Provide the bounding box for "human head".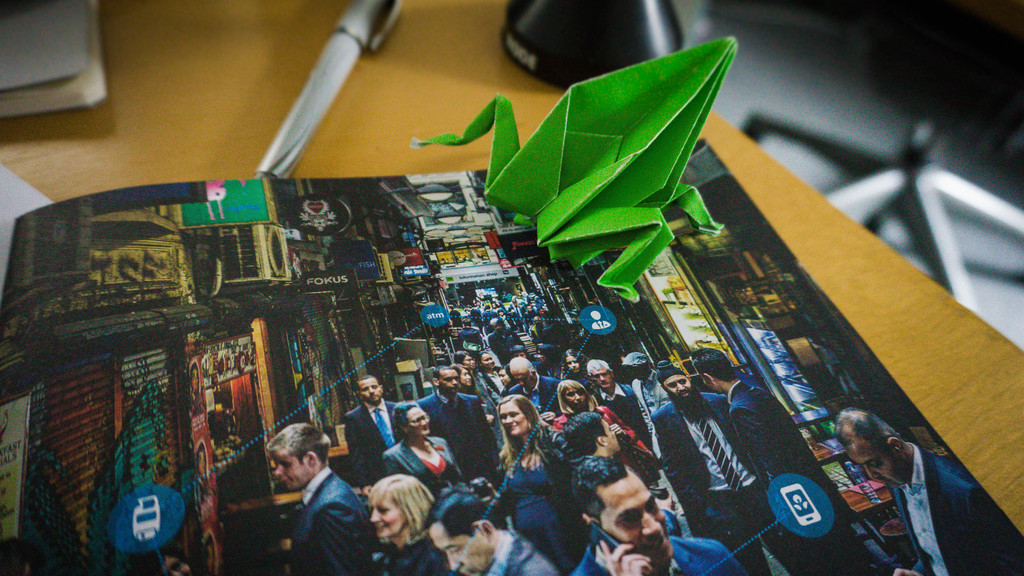
x1=448 y1=308 x2=463 y2=324.
